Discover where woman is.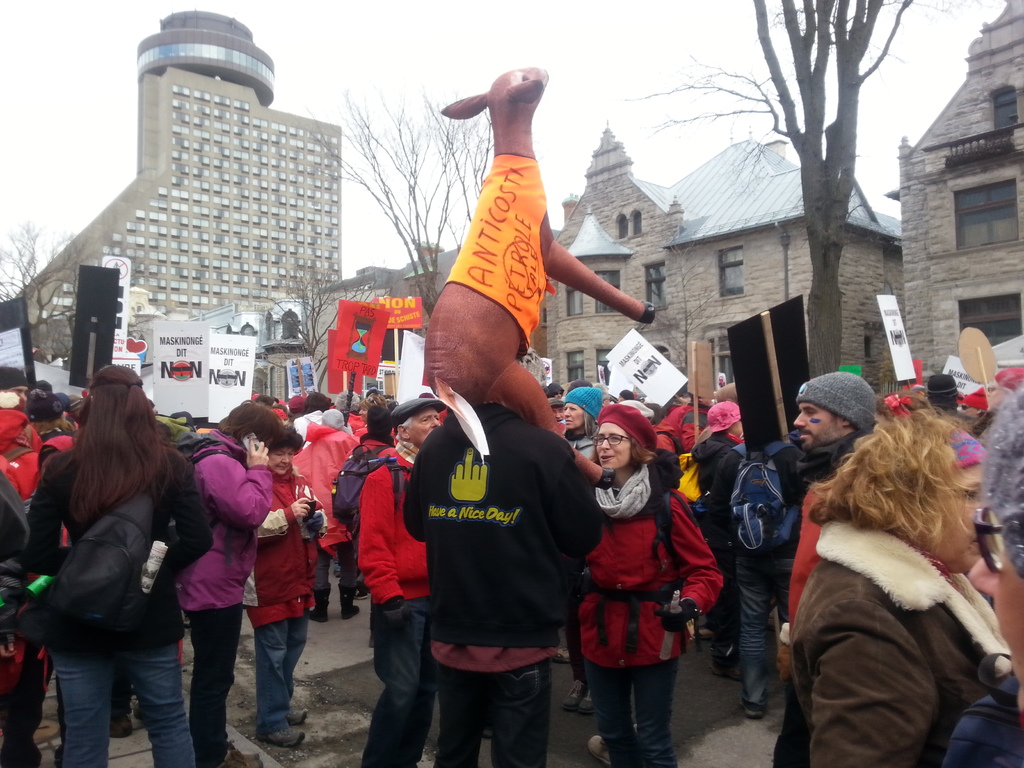
Discovered at [22,371,223,767].
